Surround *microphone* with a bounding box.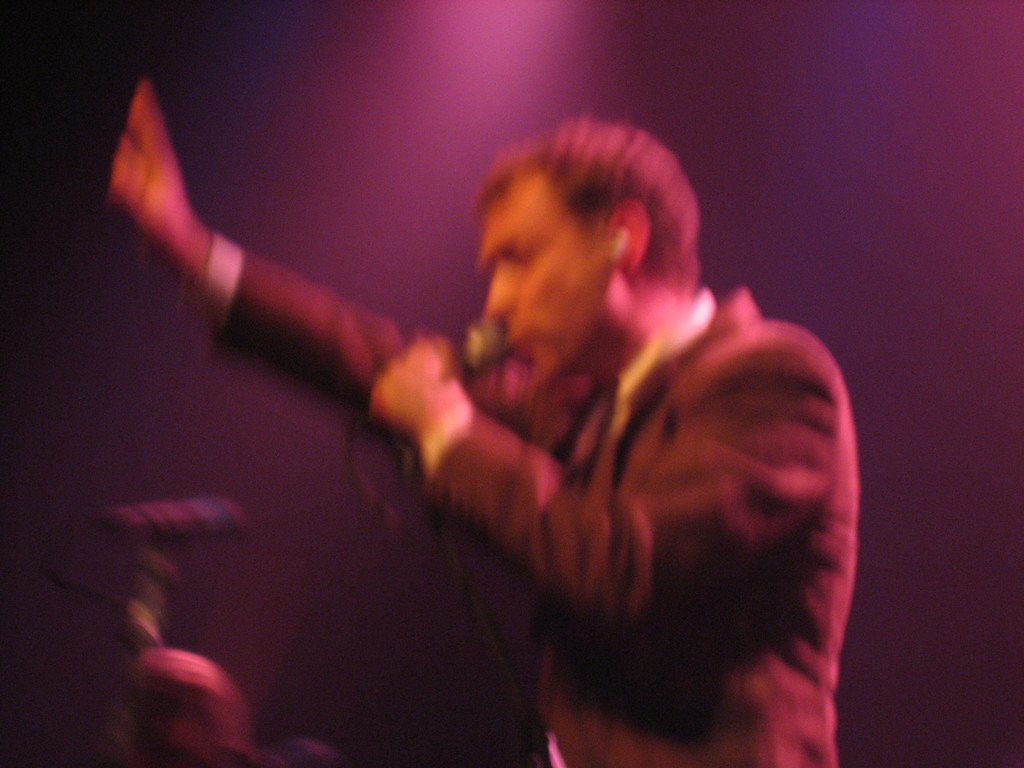
BBox(463, 319, 498, 378).
